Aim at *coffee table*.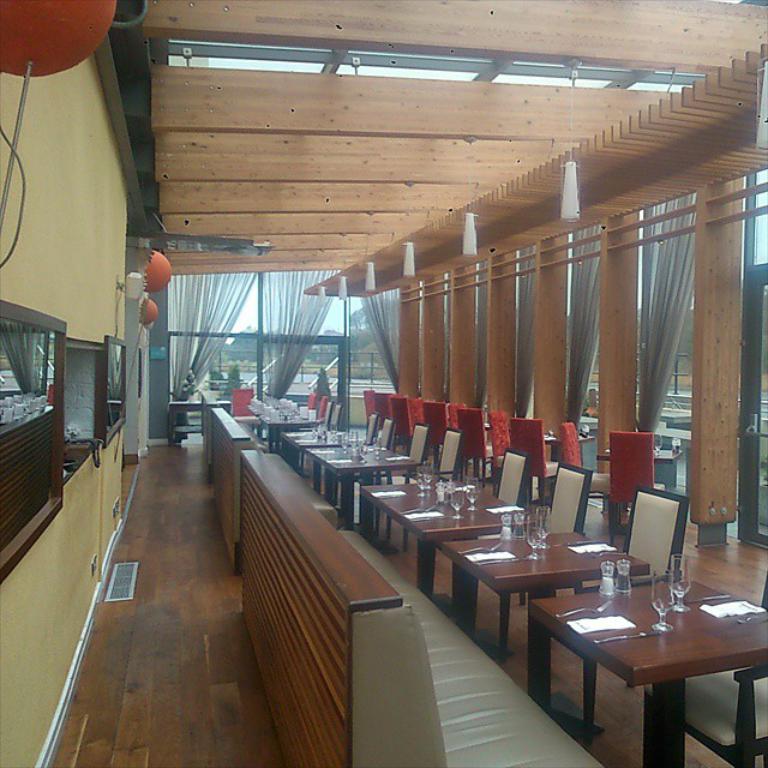
Aimed at [278, 427, 347, 466].
